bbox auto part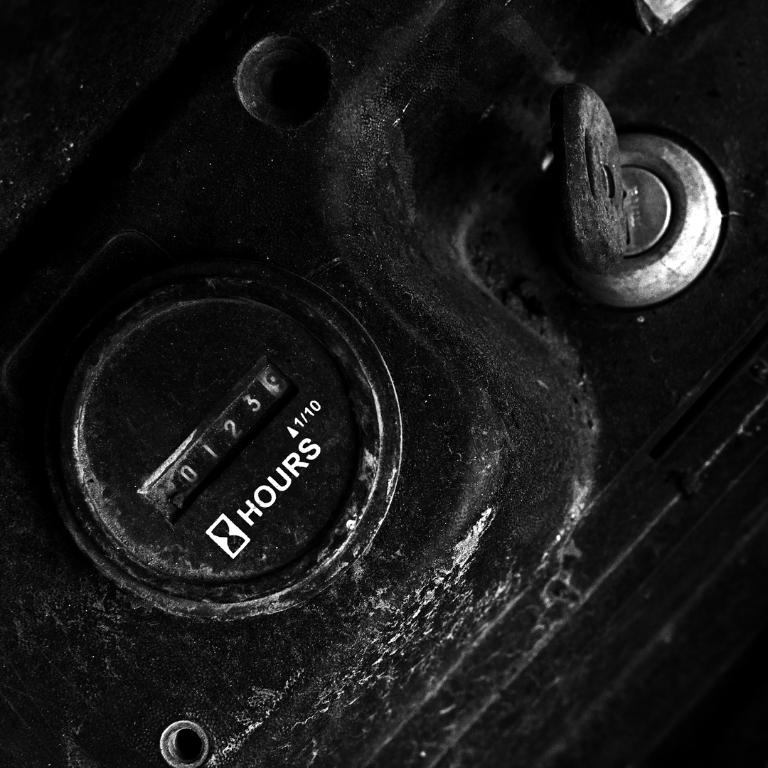
(left=0, top=0, right=767, bottom=767)
